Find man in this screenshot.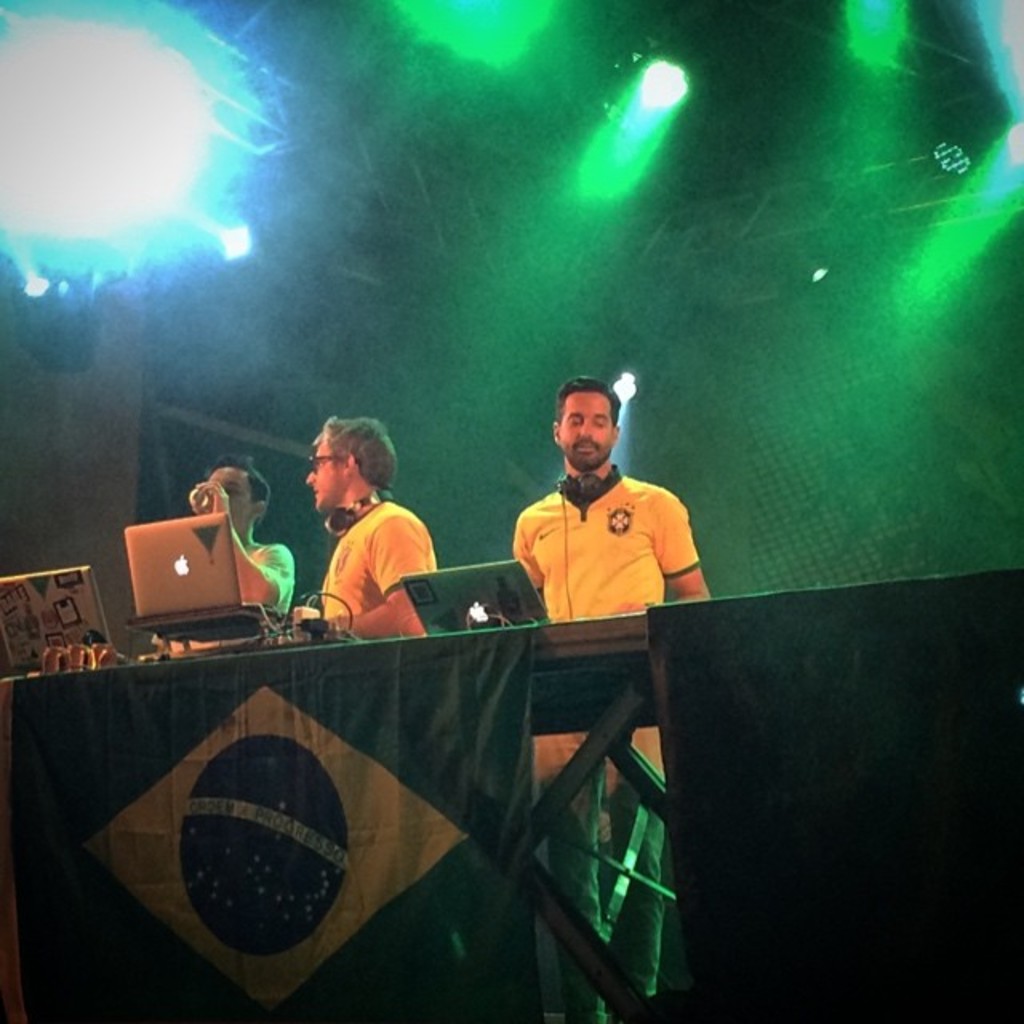
The bounding box for man is x1=290 y1=443 x2=467 y2=653.
